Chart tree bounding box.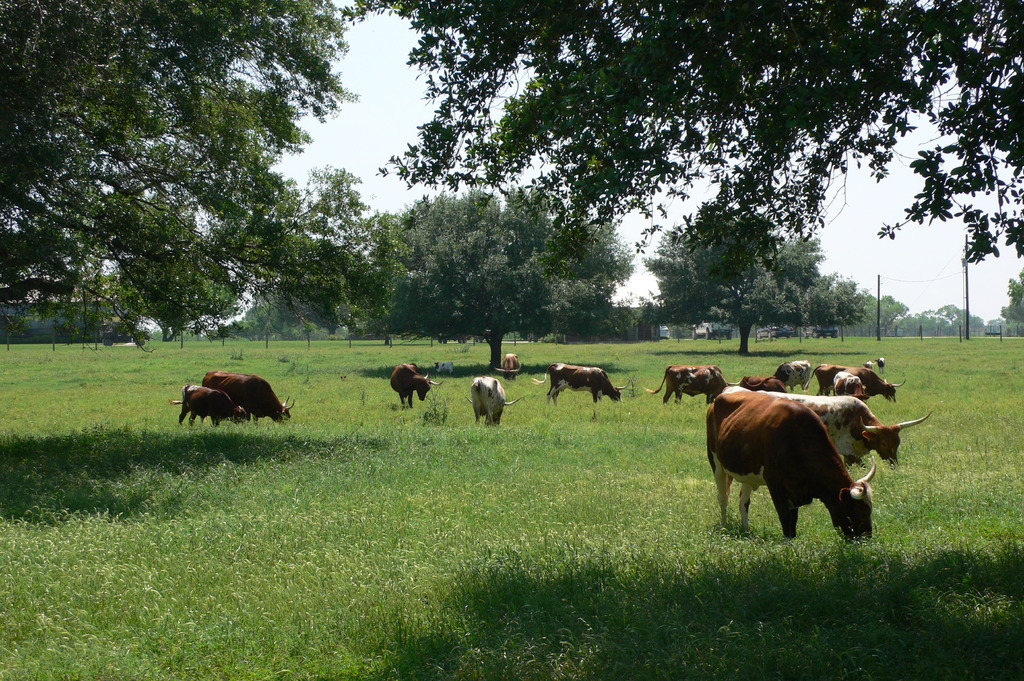
Charted: {"x1": 0, "y1": 0, "x2": 371, "y2": 348}.
